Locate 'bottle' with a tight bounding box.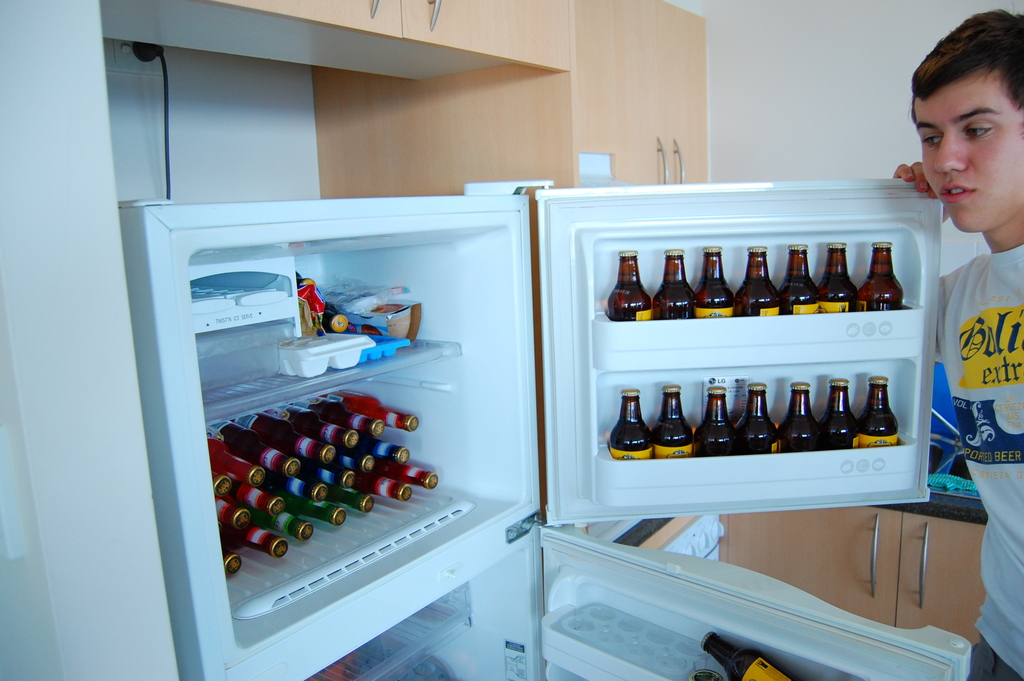
<bbox>858, 240, 904, 313</bbox>.
